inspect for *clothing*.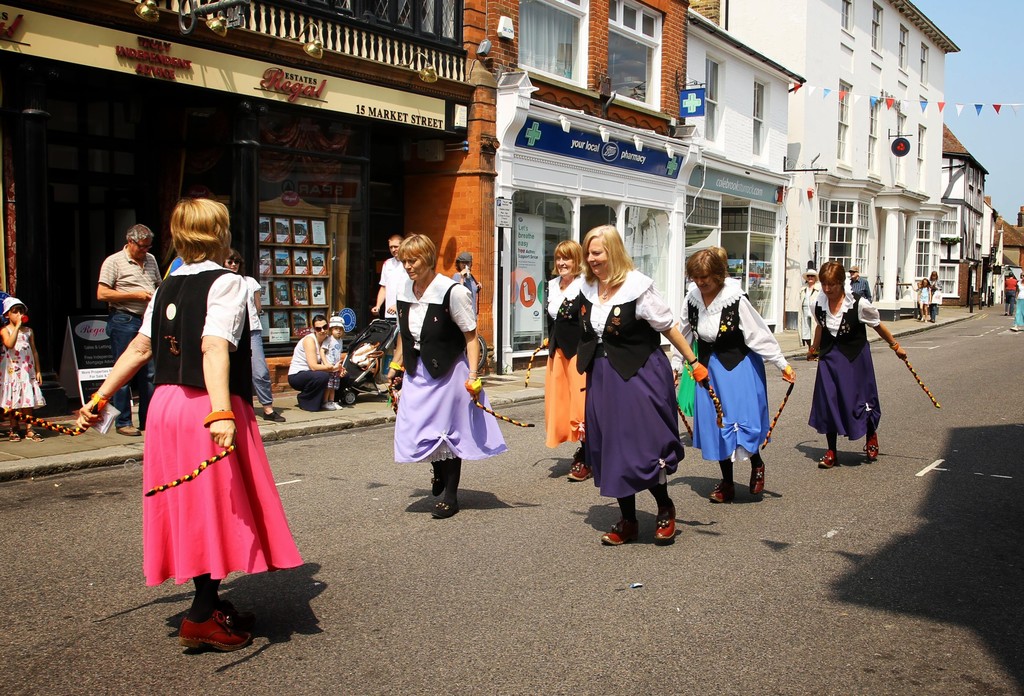
Inspection: box=[802, 280, 881, 439].
